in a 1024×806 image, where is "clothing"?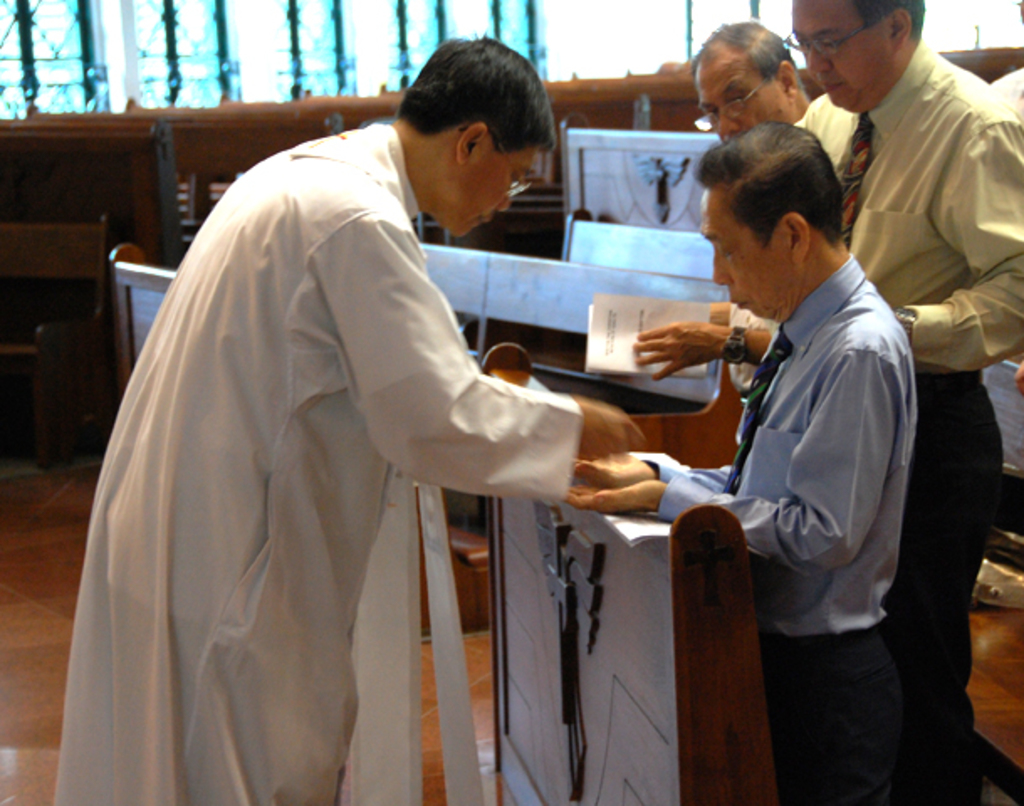
<box>994,71,1022,542</box>.
